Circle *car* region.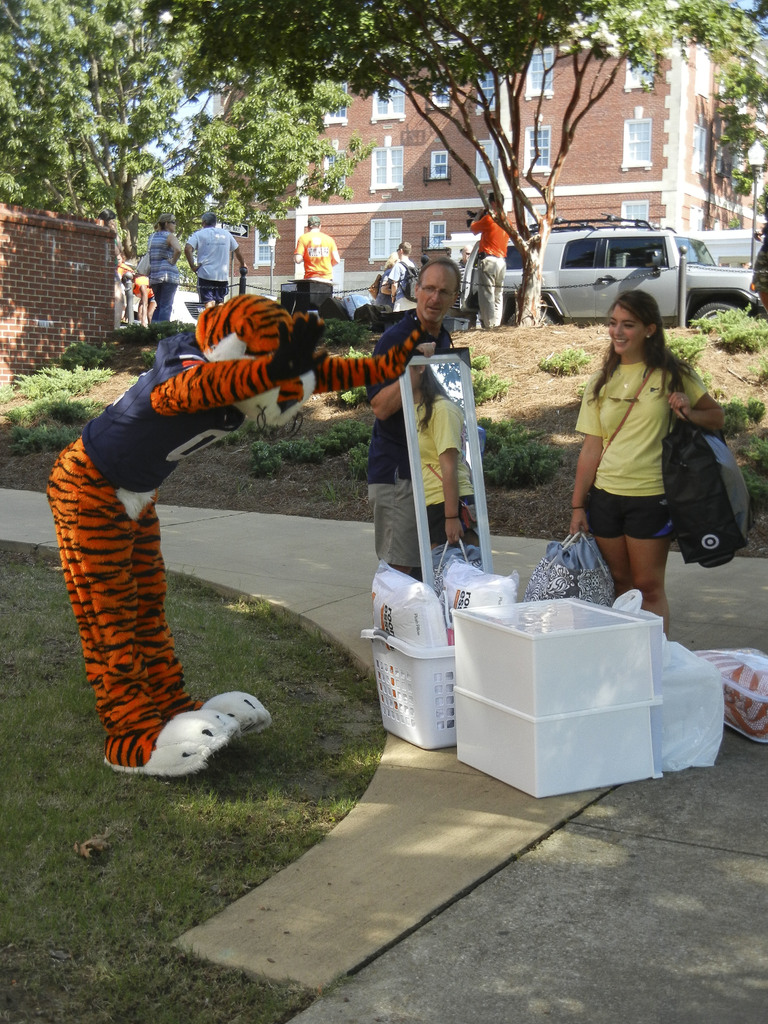
Region: select_region(501, 207, 751, 374).
